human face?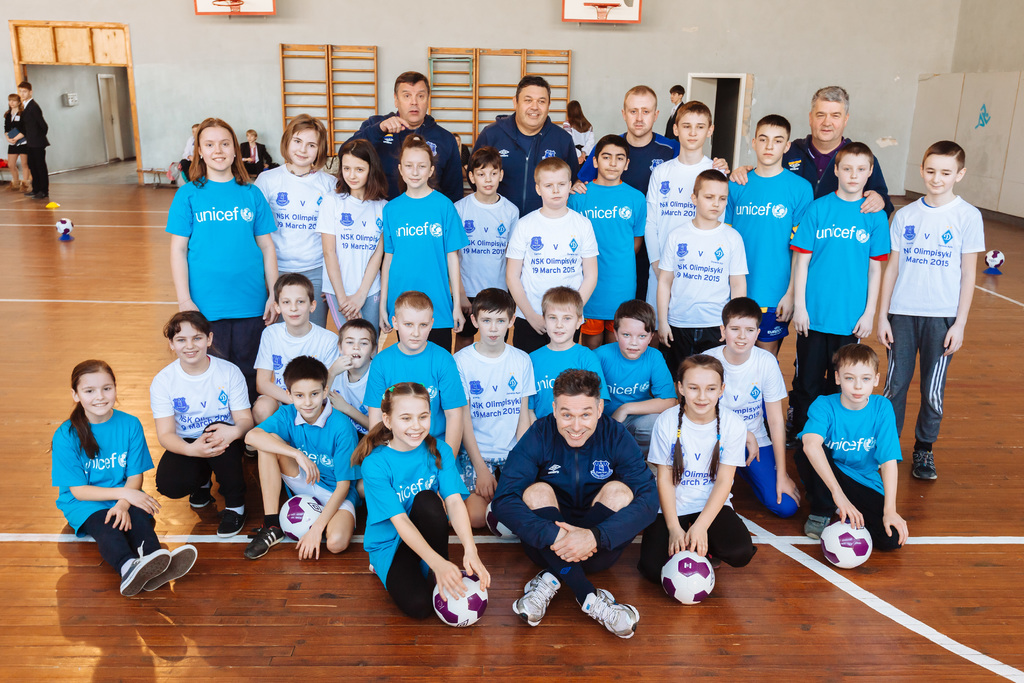
locate(472, 161, 500, 193)
